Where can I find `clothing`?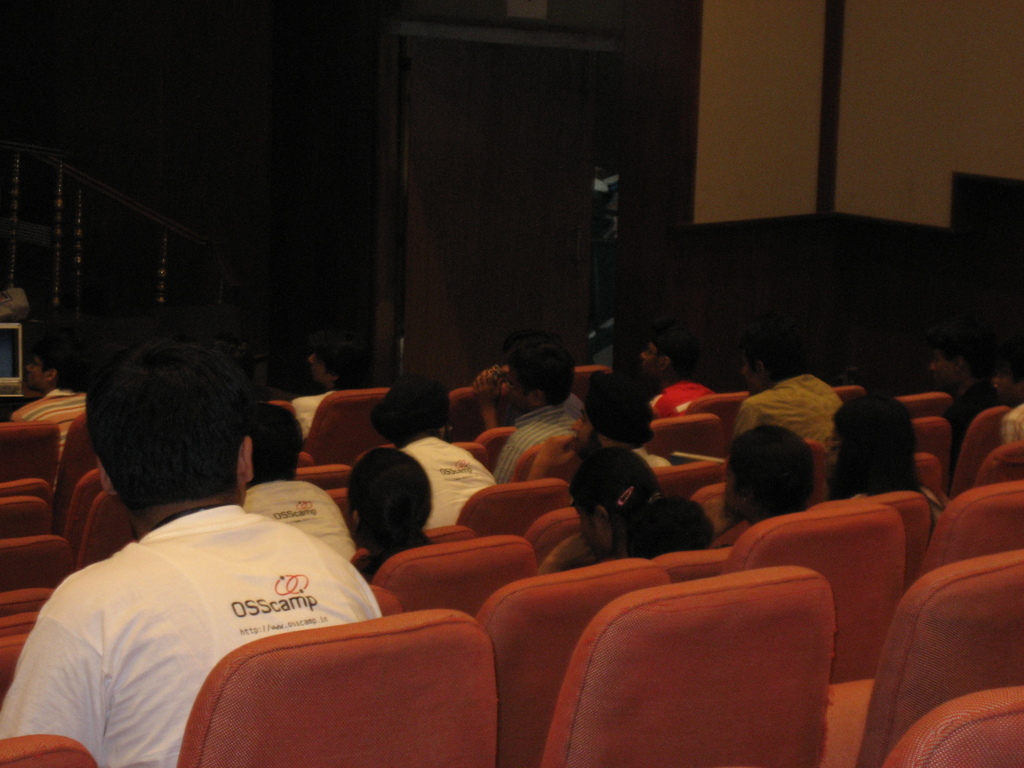
You can find it at [998, 400, 1023, 452].
